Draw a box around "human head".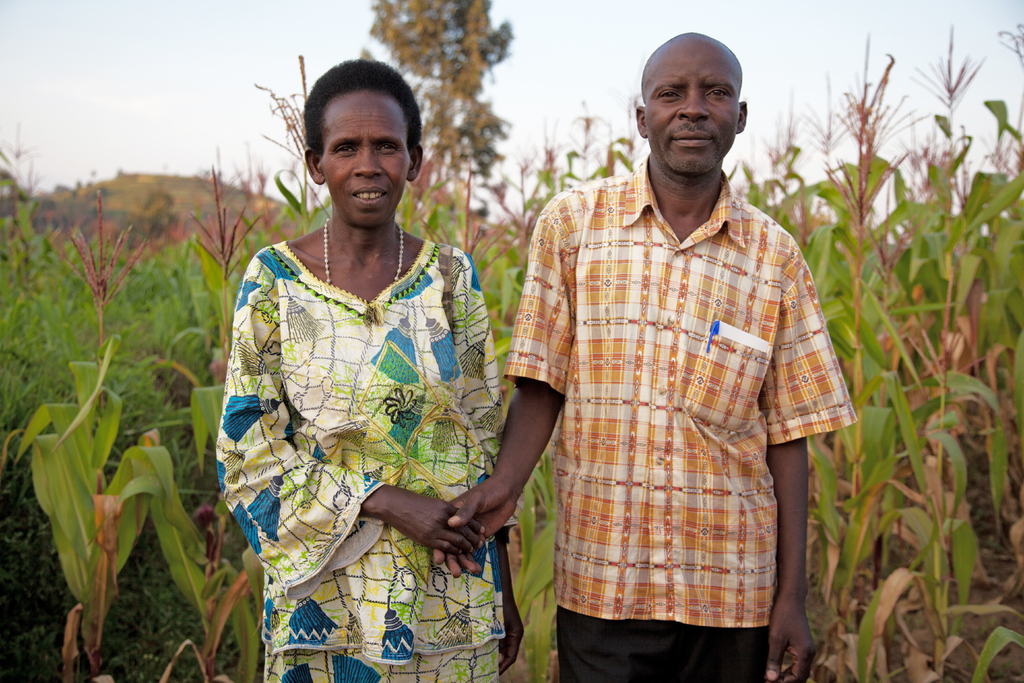
l=301, t=58, r=426, b=226.
